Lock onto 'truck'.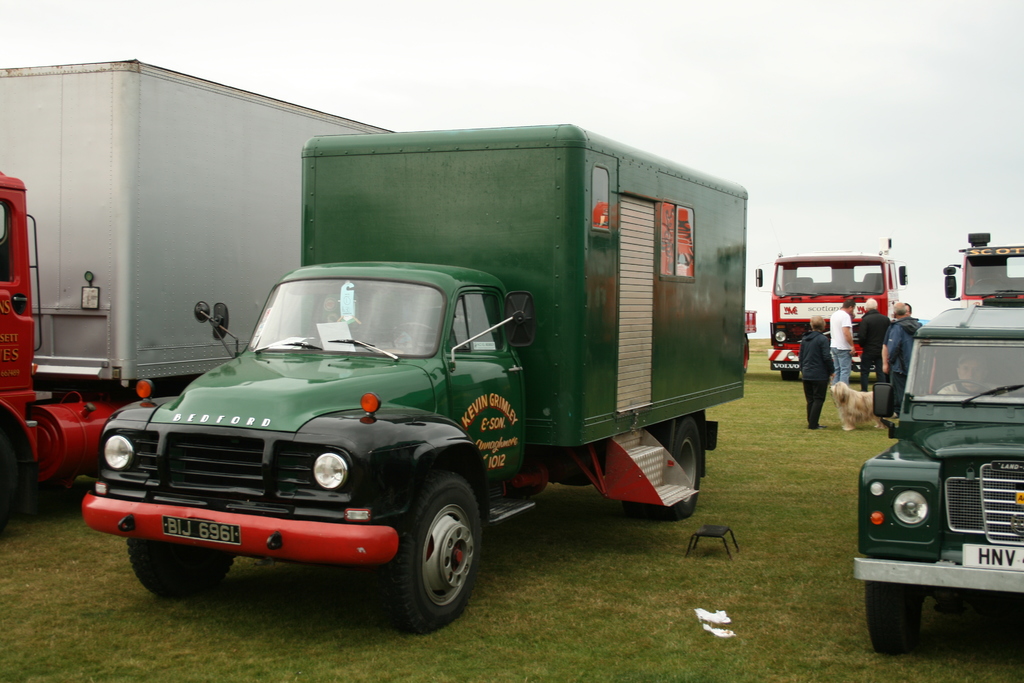
Locked: box(97, 130, 760, 625).
